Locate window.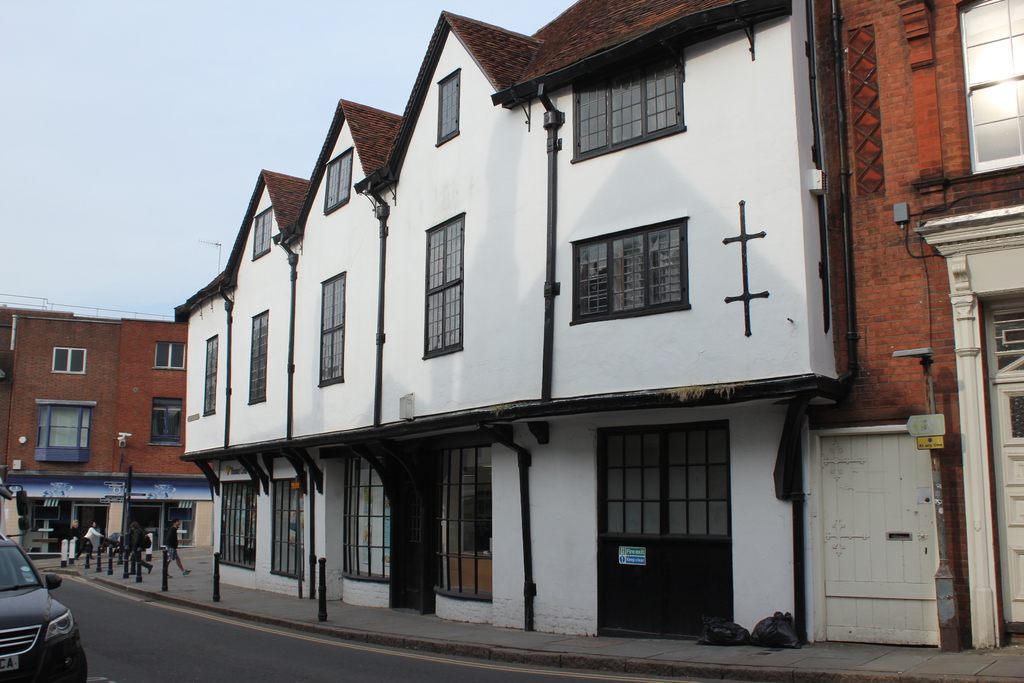
Bounding box: bbox(35, 397, 111, 477).
